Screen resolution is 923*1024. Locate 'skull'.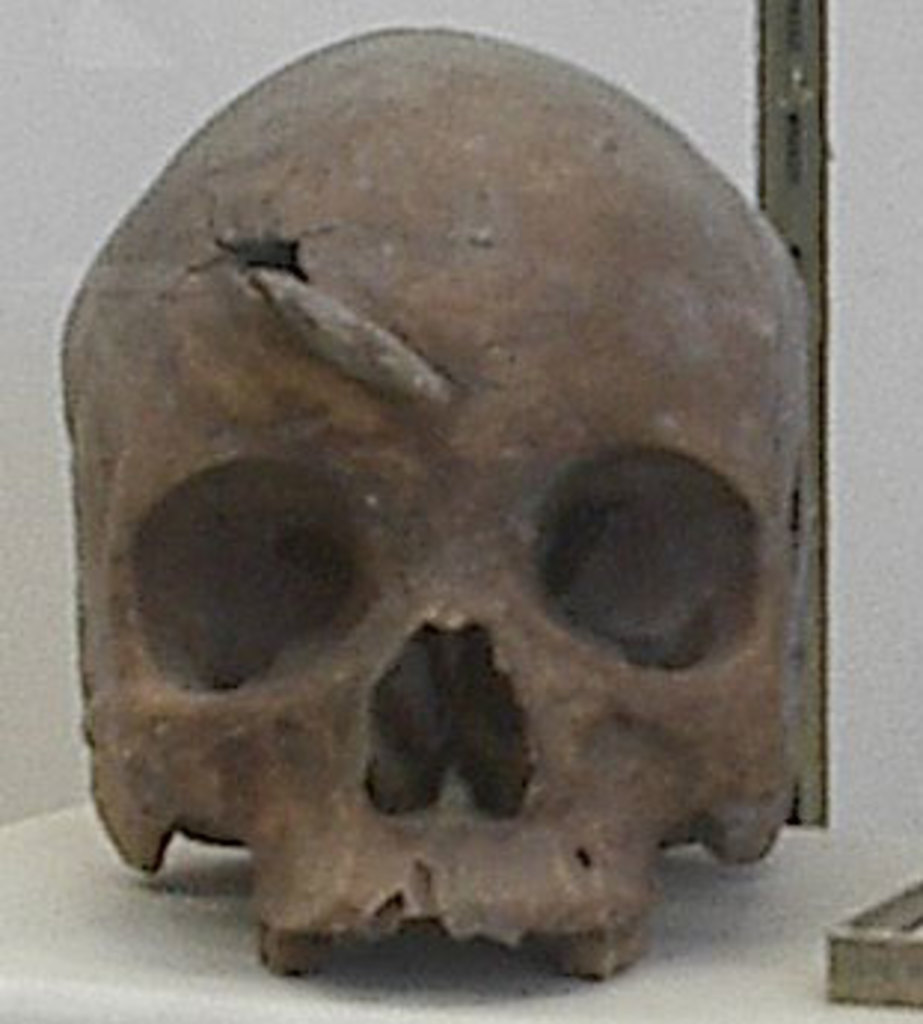
BBox(59, 30, 810, 985).
